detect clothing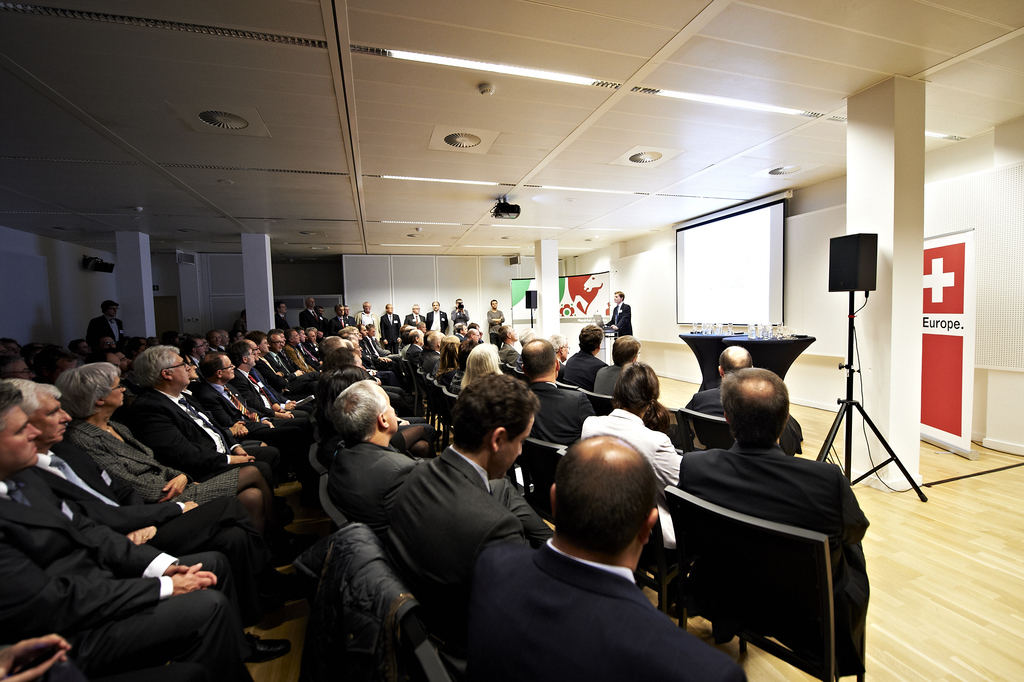
detection(368, 366, 415, 407)
